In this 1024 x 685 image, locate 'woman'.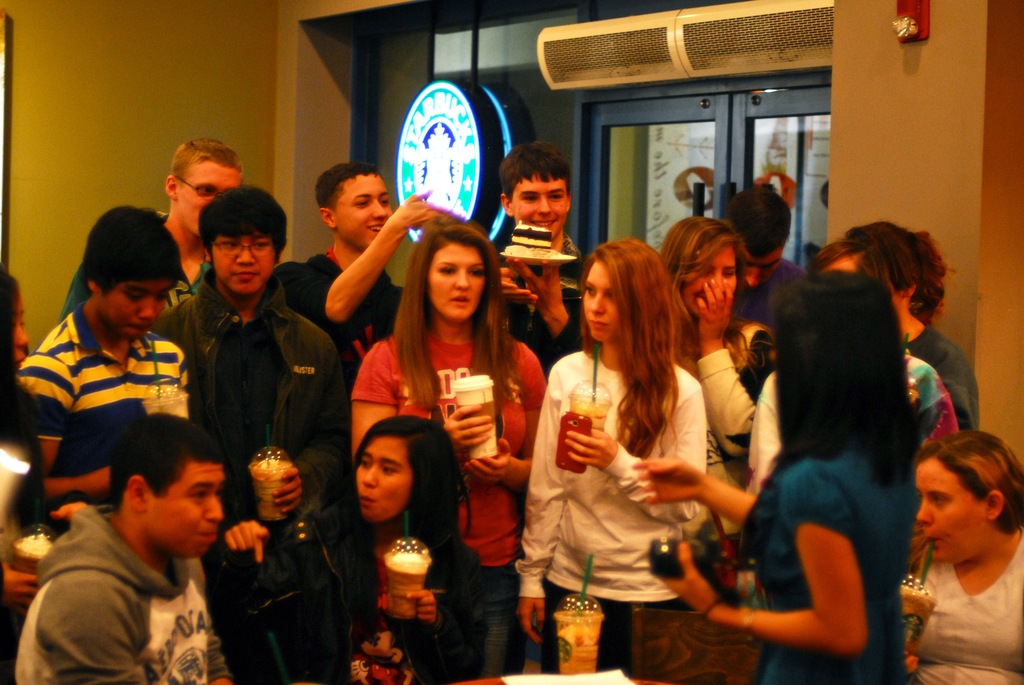
Bounding box: x1=308, y1=416, x2=499, y2=684.
